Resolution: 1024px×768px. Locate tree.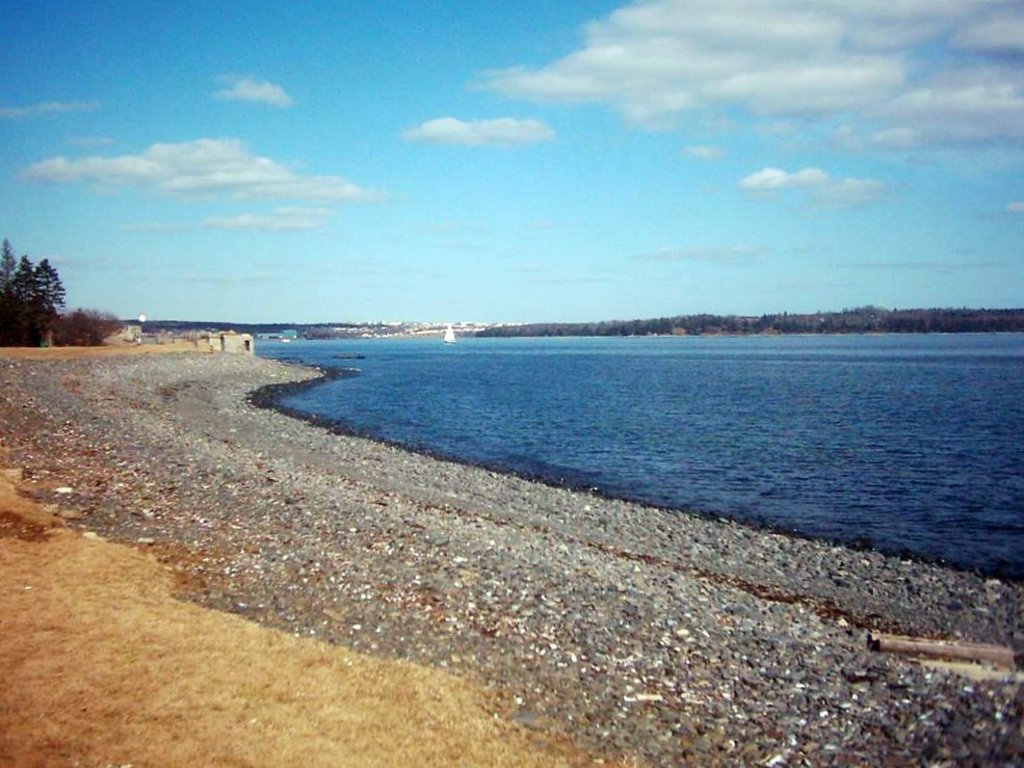
BBox(59, 302, 122, 348).
